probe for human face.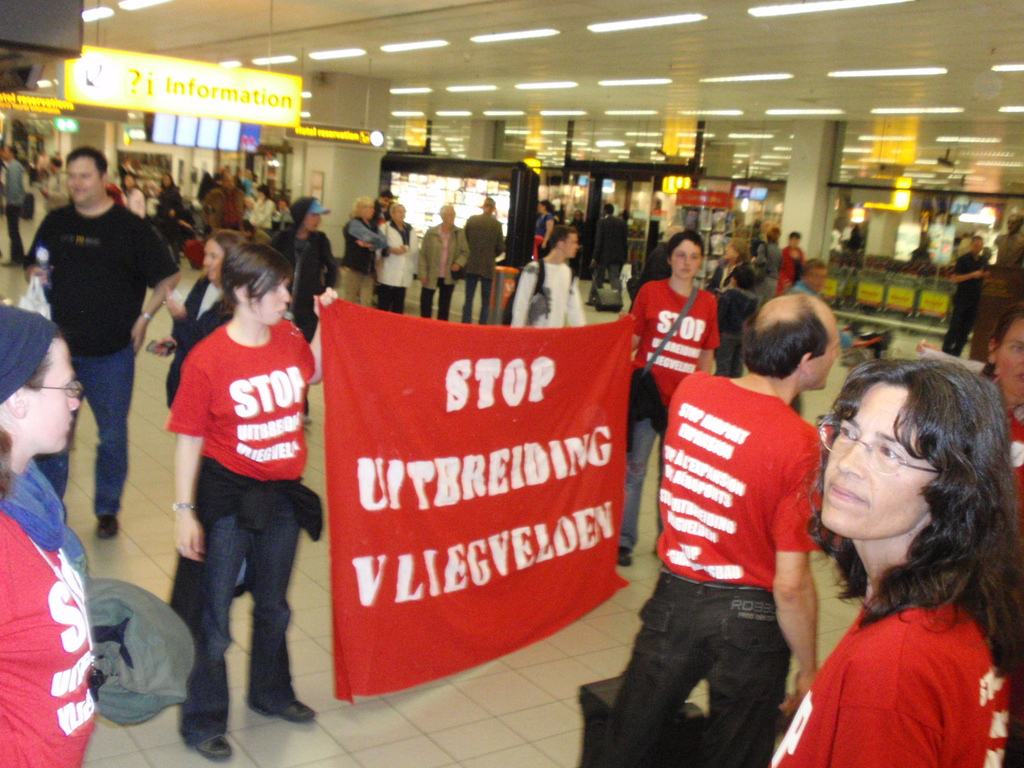
Probe result: 362:202:376:218.
